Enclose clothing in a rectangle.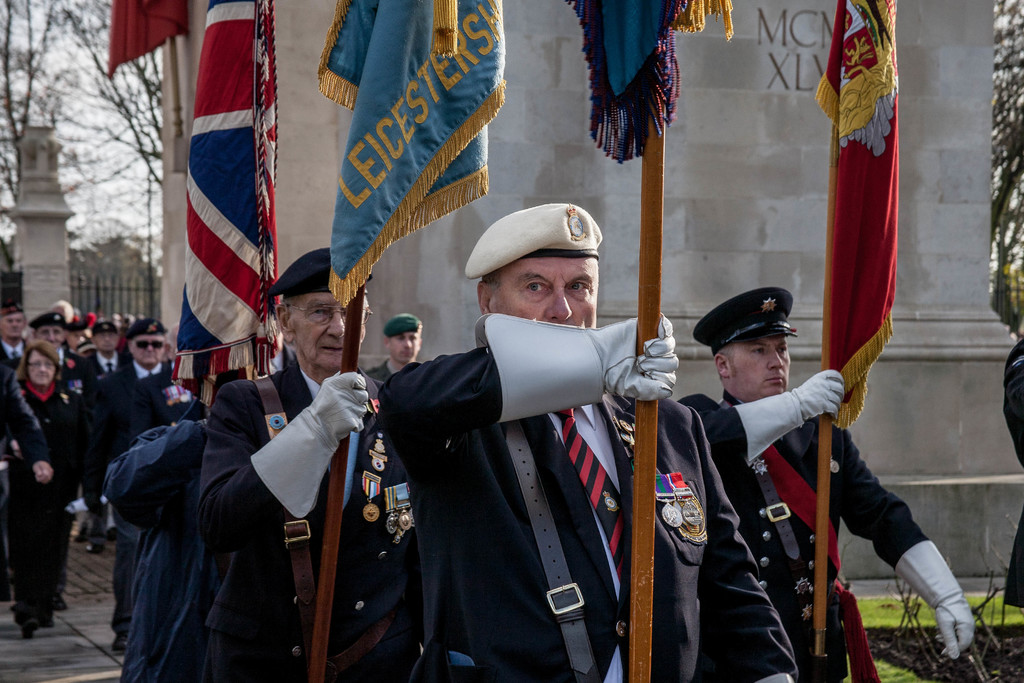
[left=1004, top=330, right=1023, bottom=606].
